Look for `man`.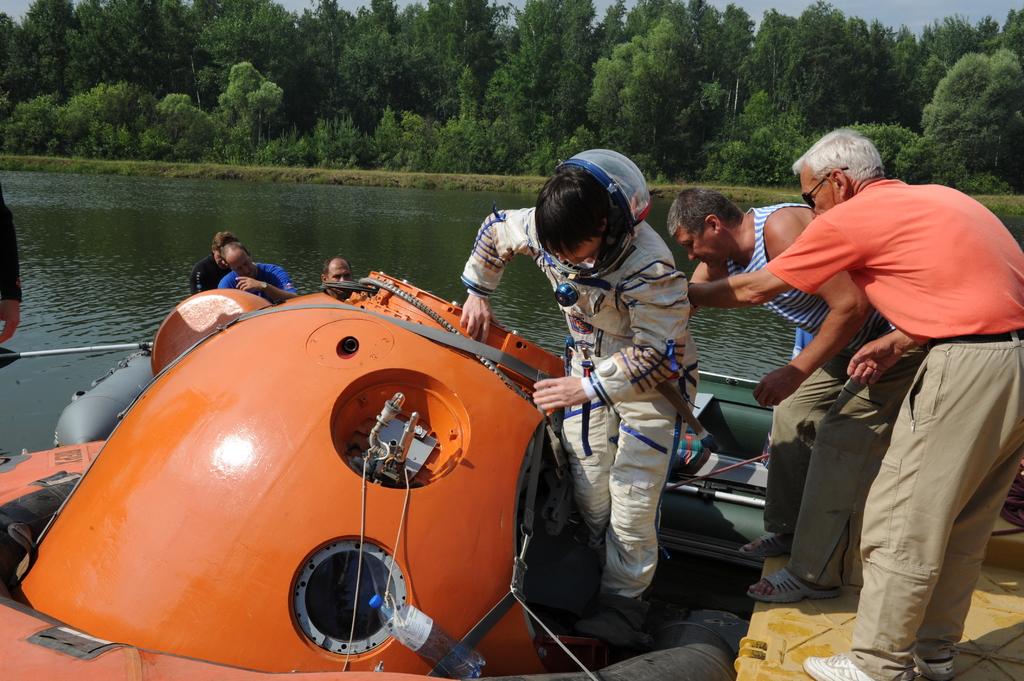
Found: <region>687, 135, 1023, 680</region>.
